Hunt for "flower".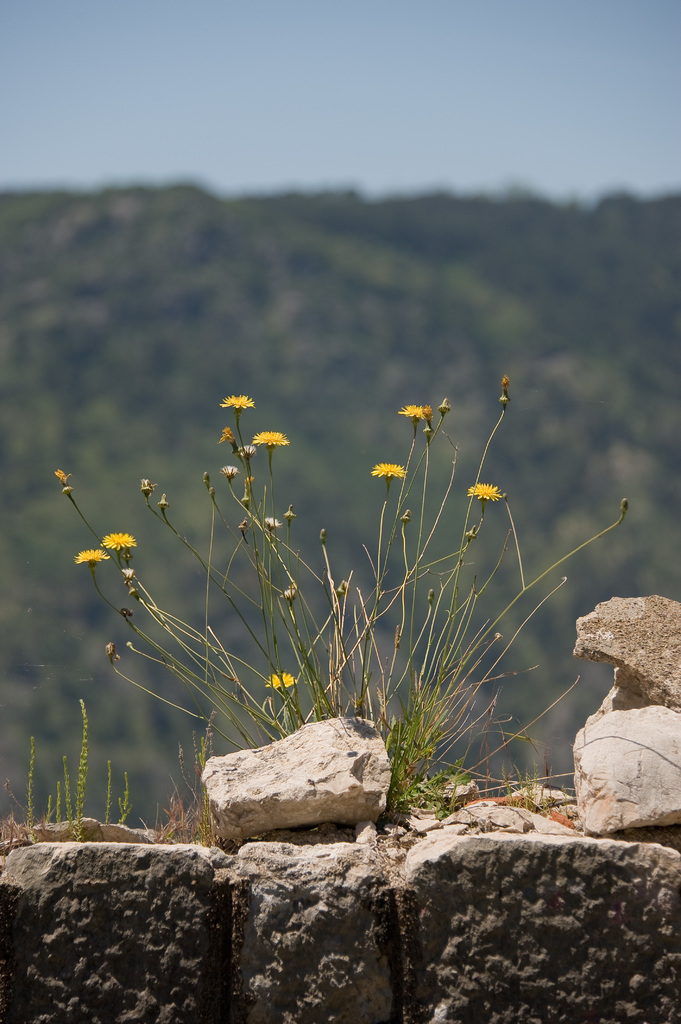
Hunted down at (left=219, top=464, right=238, bottom=481).
